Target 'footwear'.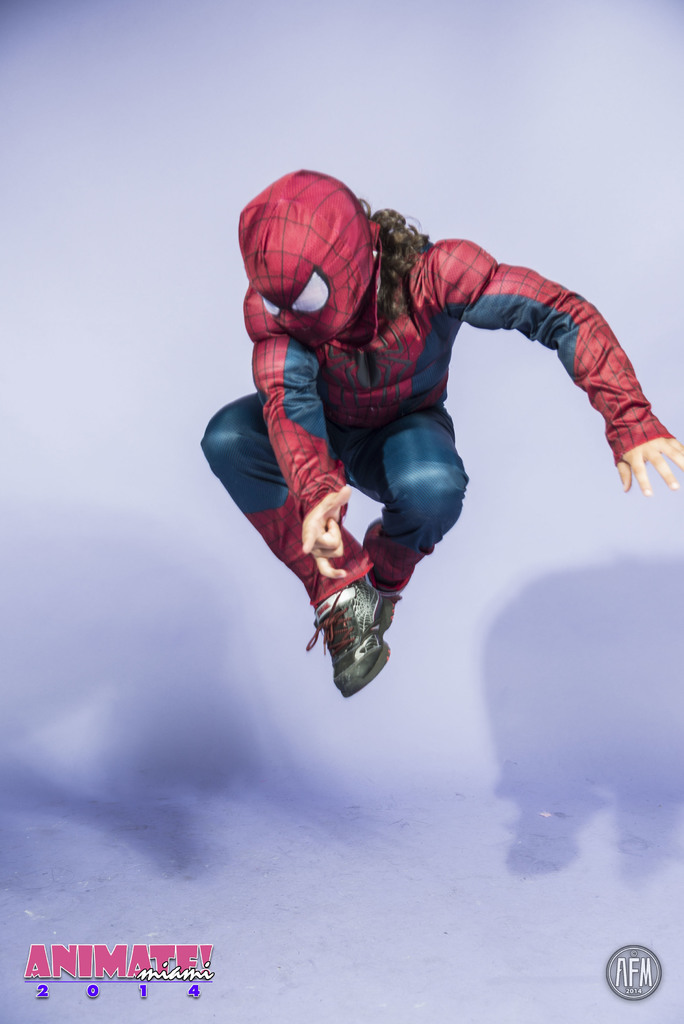
Target region: x1=307, y1=579, x2=373, y2=703.
